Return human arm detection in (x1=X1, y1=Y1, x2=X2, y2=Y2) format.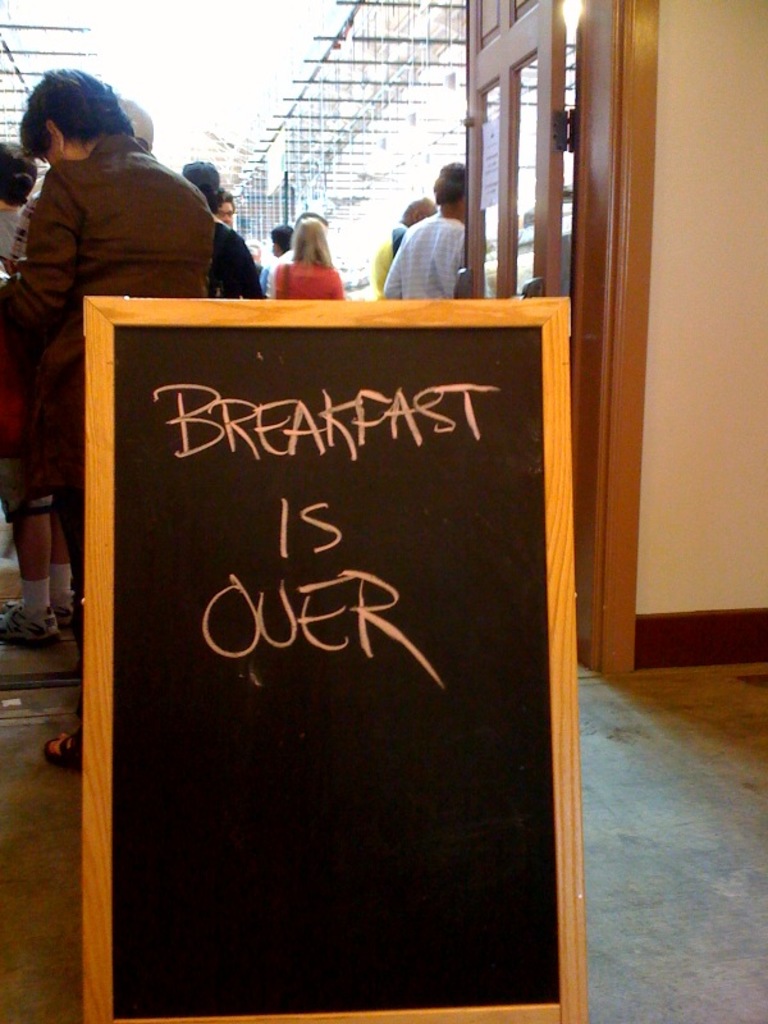
(x1=326, y1=268, x2=344, y2=300).
